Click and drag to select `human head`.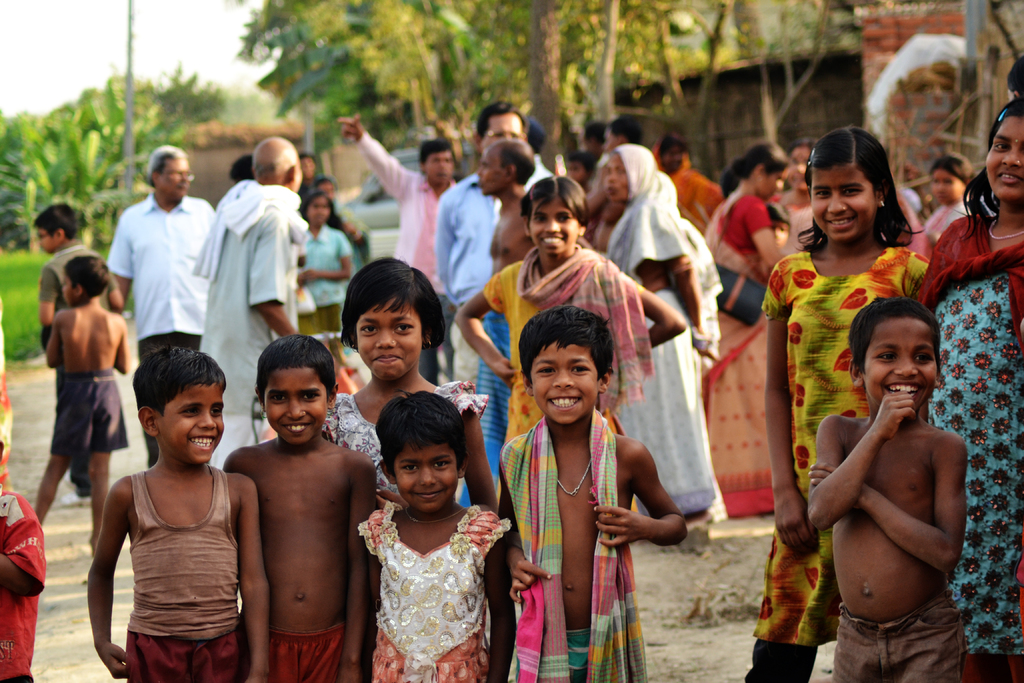
Selection: {"x1": 530, "y1": 113, "x2": 546, "y2": 154}.
